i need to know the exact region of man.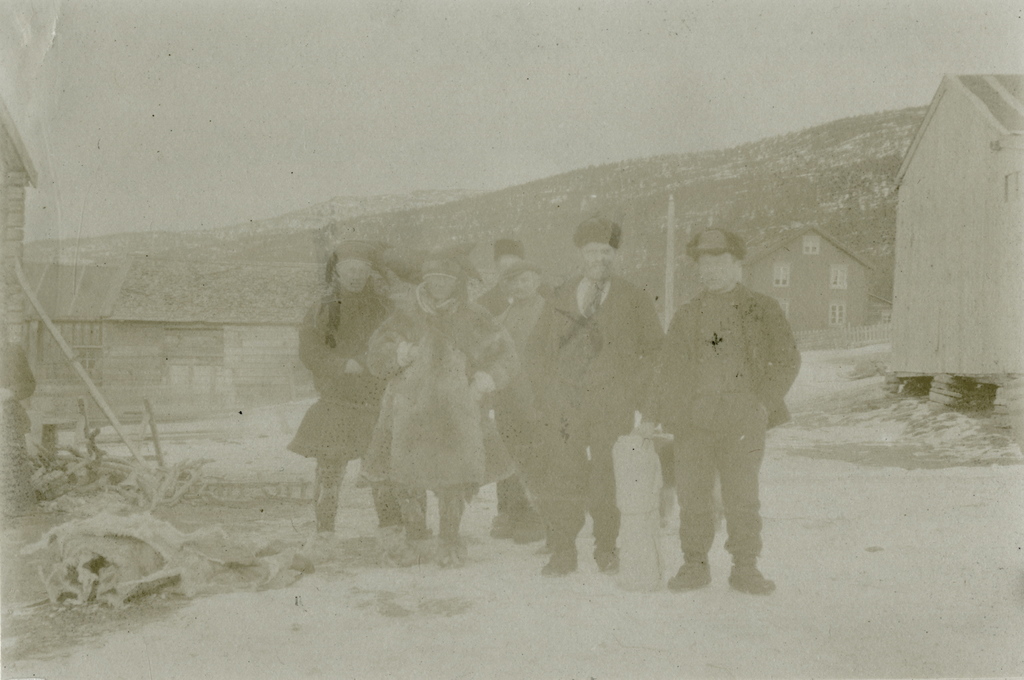
Region: select_region(525, 222, 660, 572).
